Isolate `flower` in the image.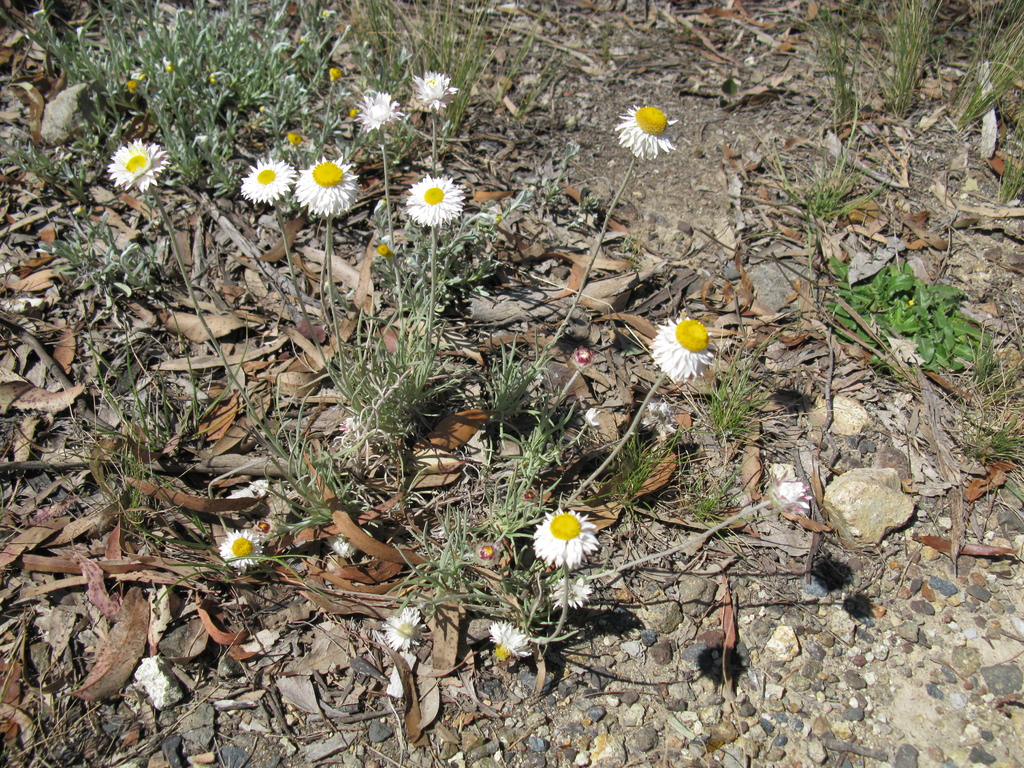
Isolated region: 222:525:262:570.
